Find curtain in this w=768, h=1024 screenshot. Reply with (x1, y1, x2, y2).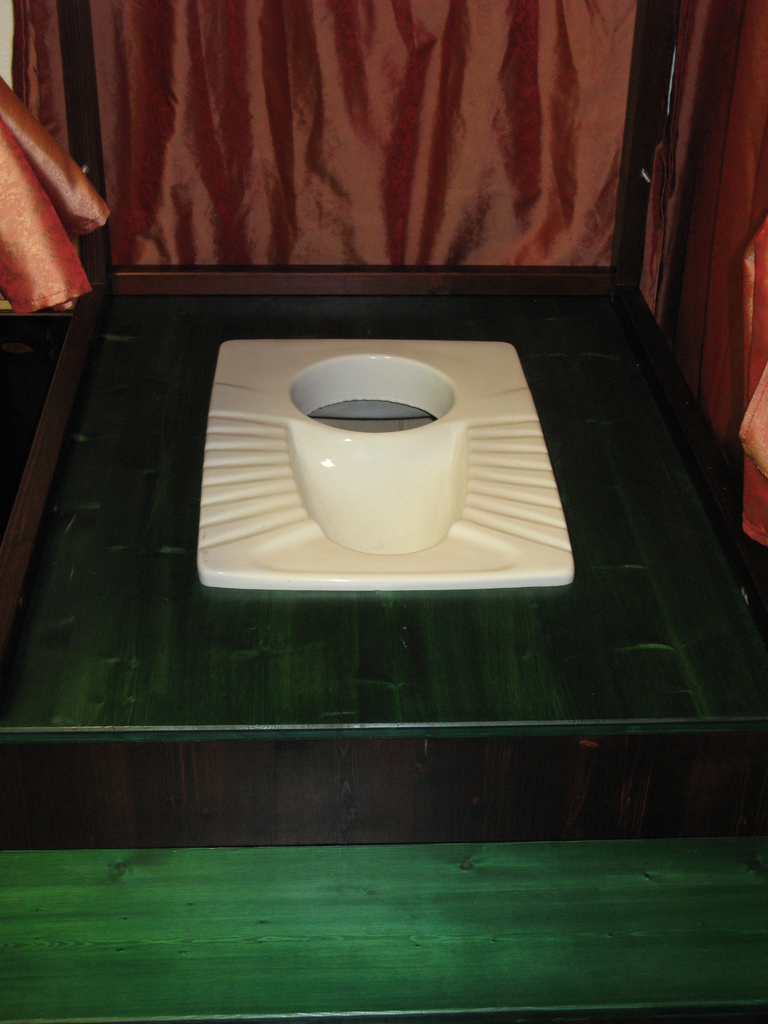
(0, 4, 767, 560).
